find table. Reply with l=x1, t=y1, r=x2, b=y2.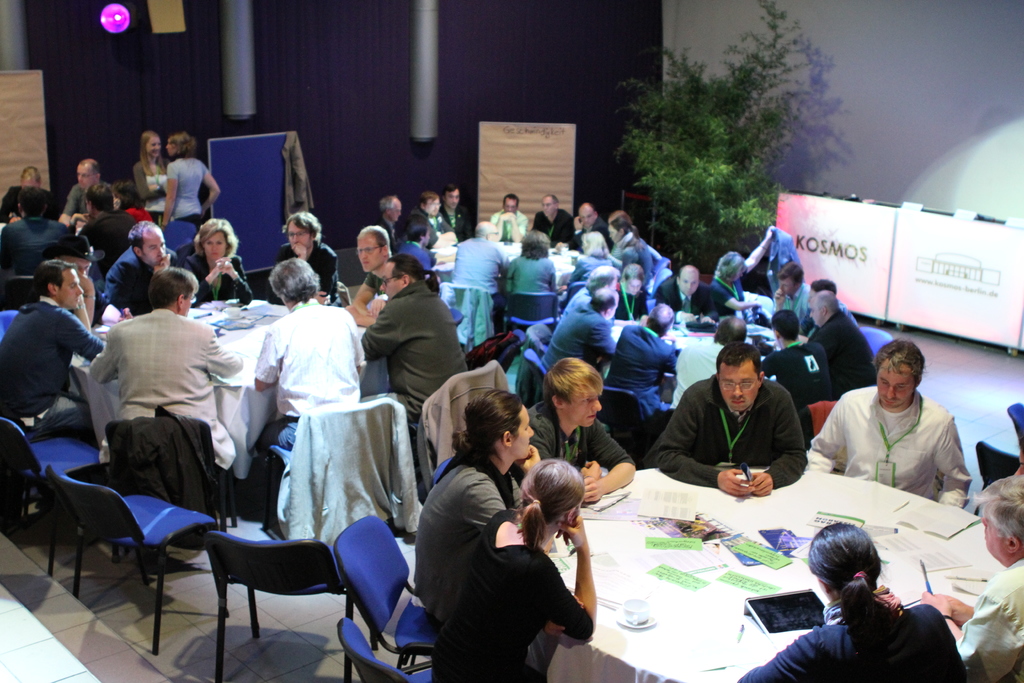
l=421, t=228, r=573, b=288.
